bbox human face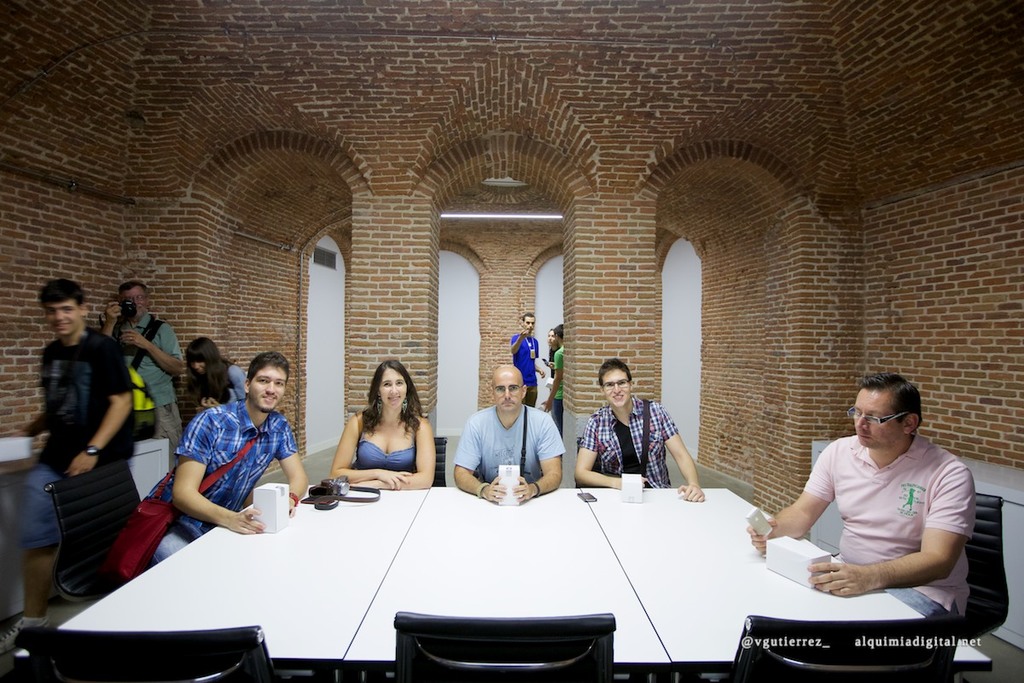
{"x1": 496, "y1": 371, "x2": 518, "y2": 410}
